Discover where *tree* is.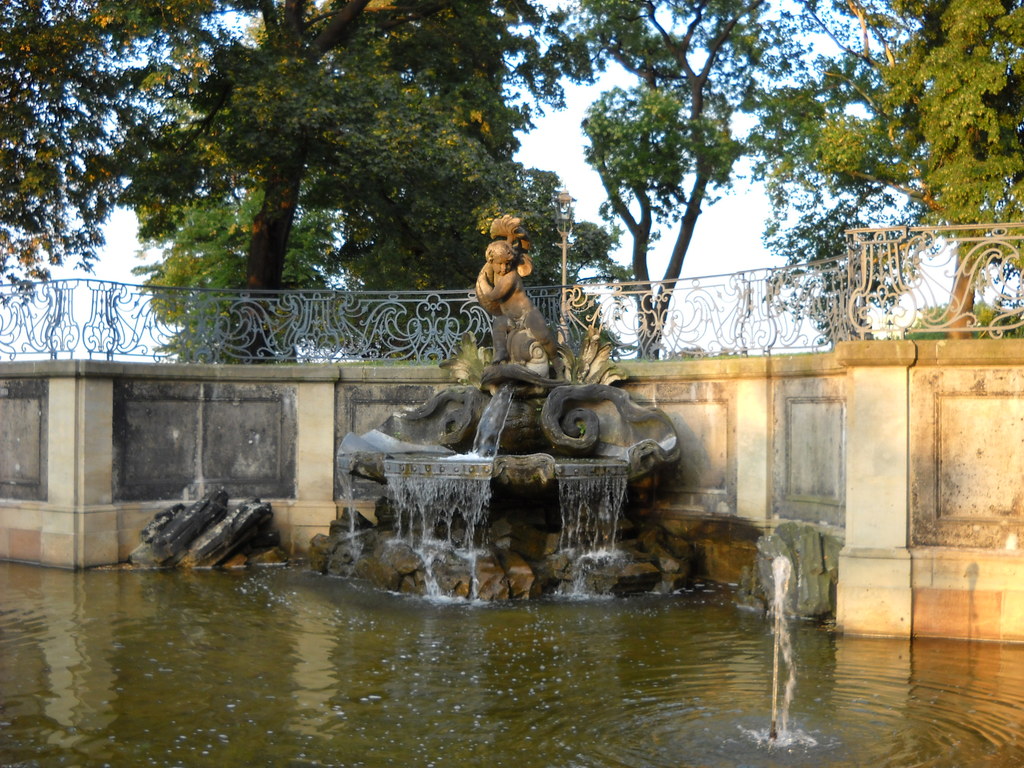
Discovered at BBox(499, 1, 809, 365).
